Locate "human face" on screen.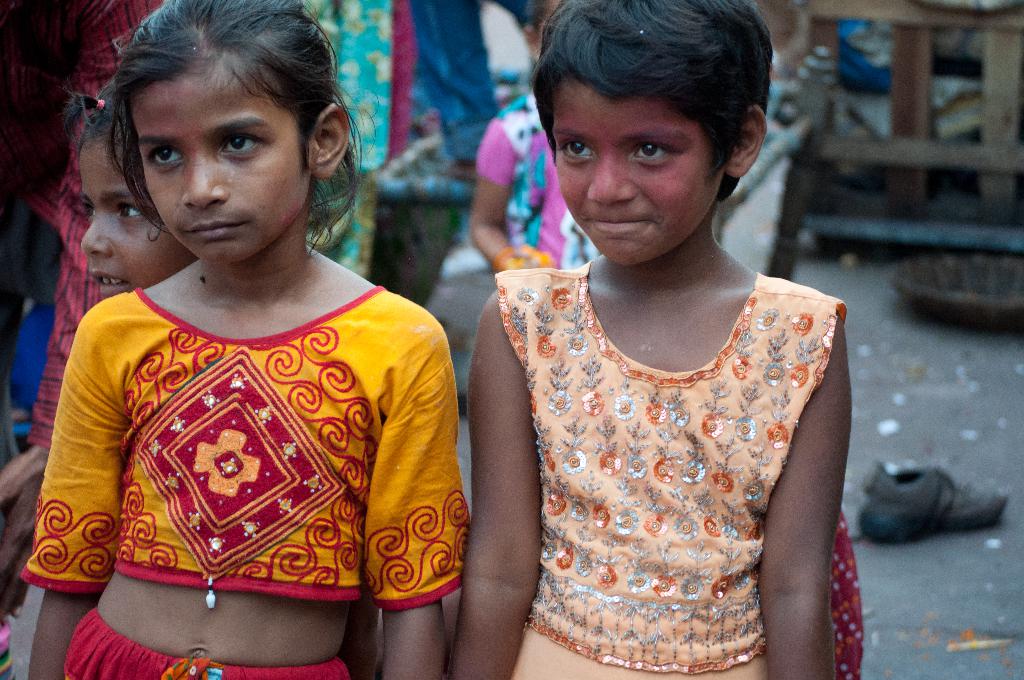
On screen at Rect(73, 140, 186, 302).
